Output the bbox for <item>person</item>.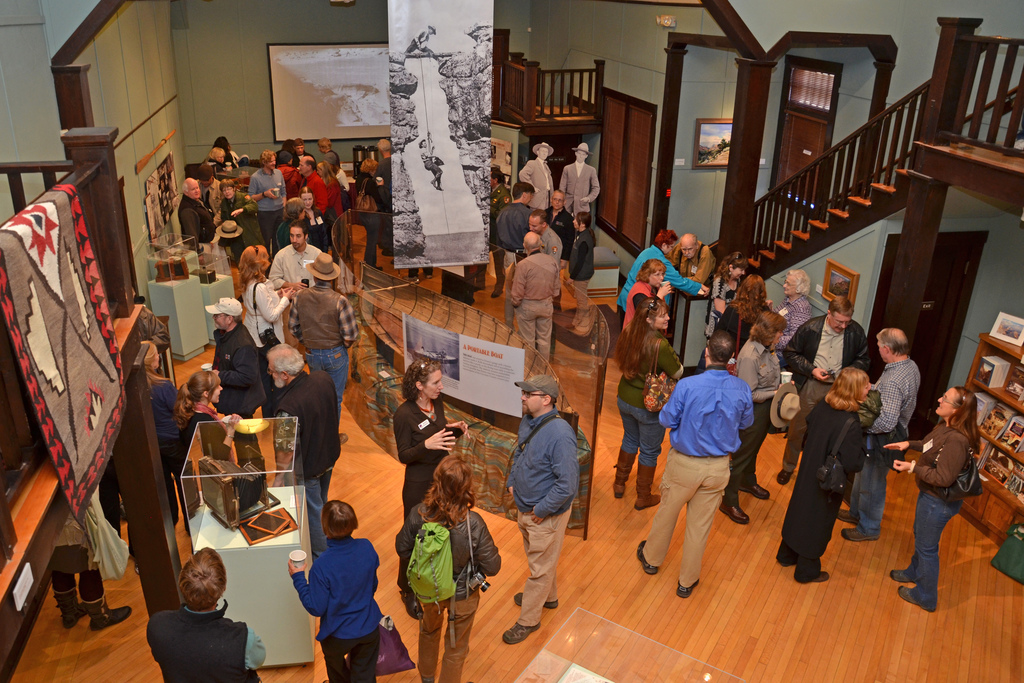
390,454,506,682.
